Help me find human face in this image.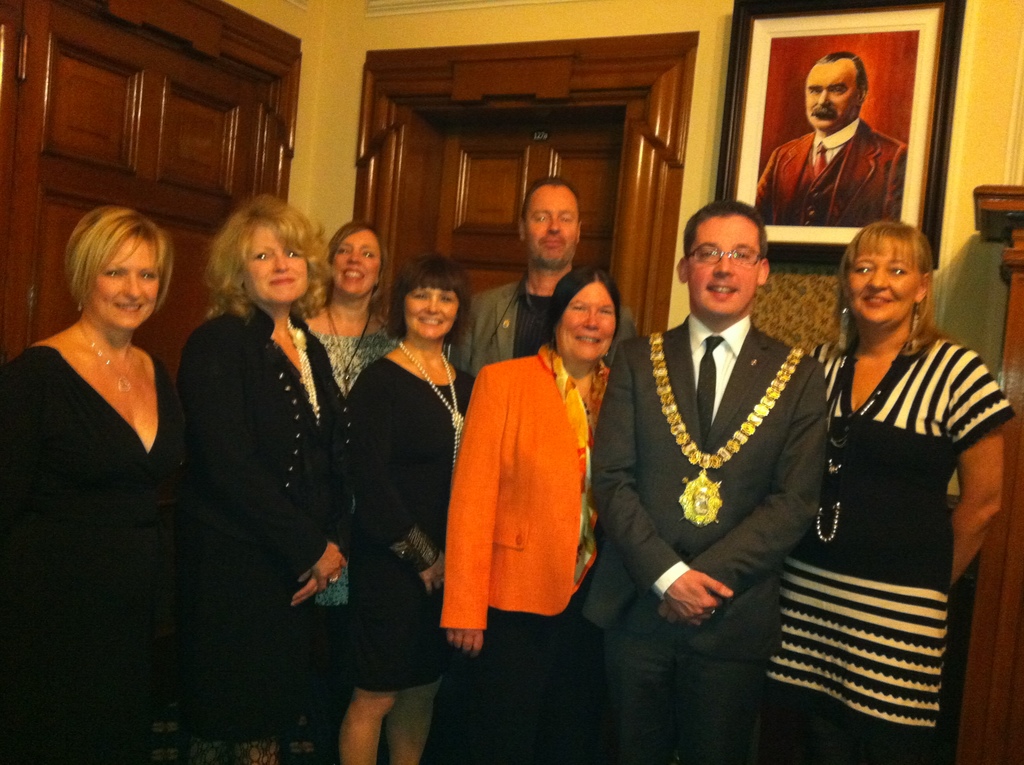
Found it: bbox=[90, 234, 161, 318].
